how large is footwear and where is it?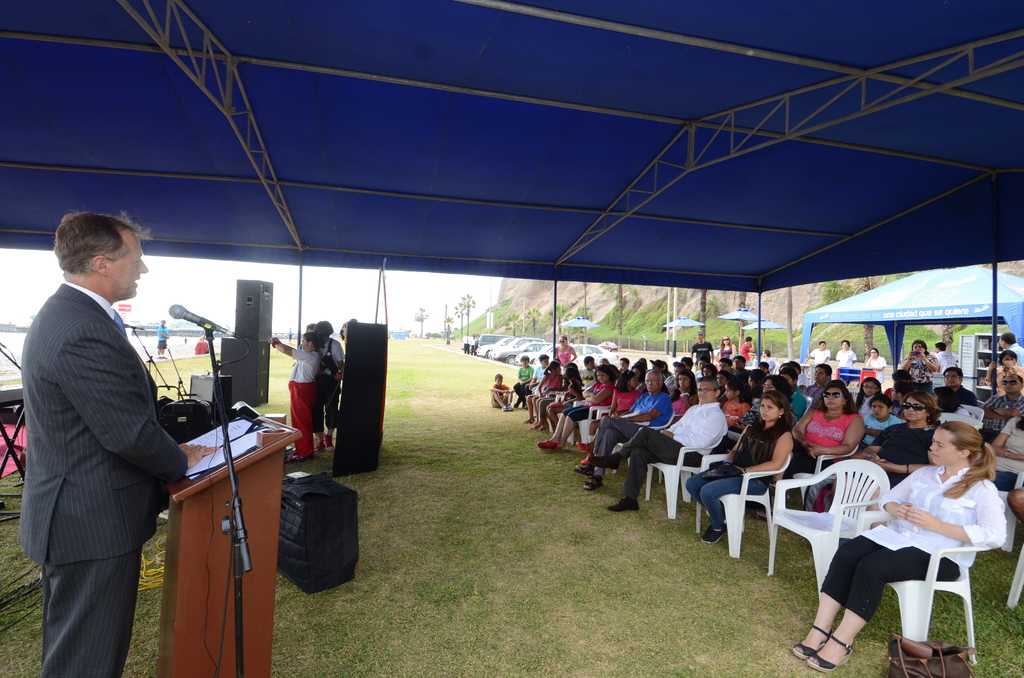
Bounding box: 755 506 766 521.
